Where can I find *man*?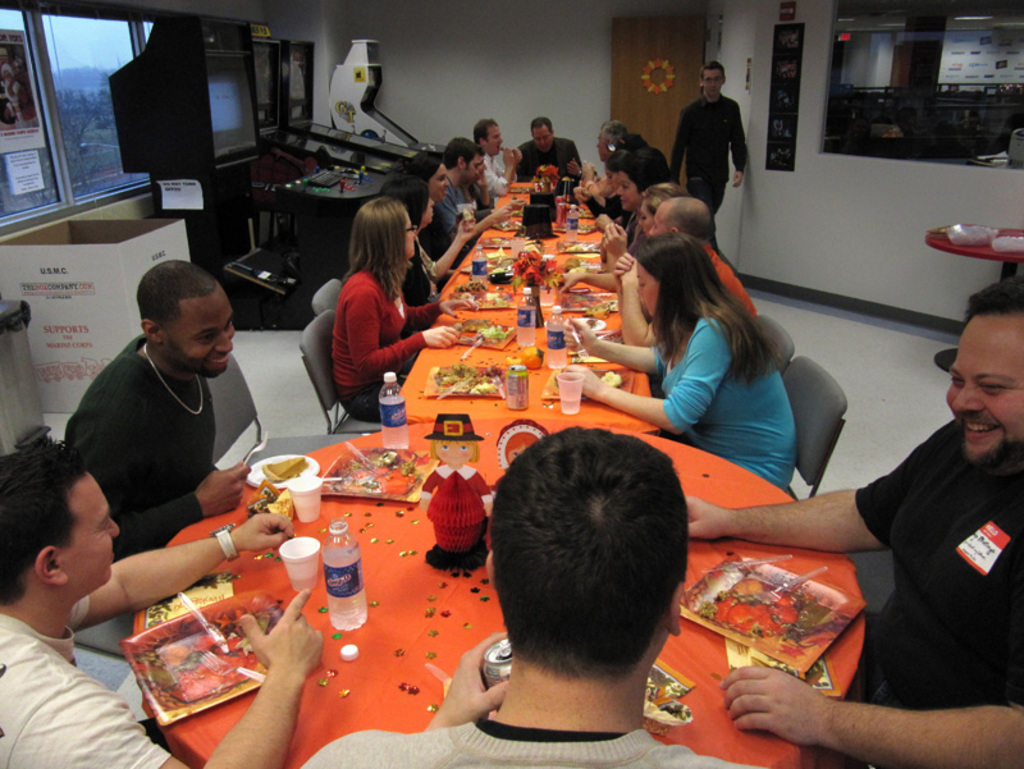
You can find it at (x1=521, y1=114, x2=590, y2=191).
